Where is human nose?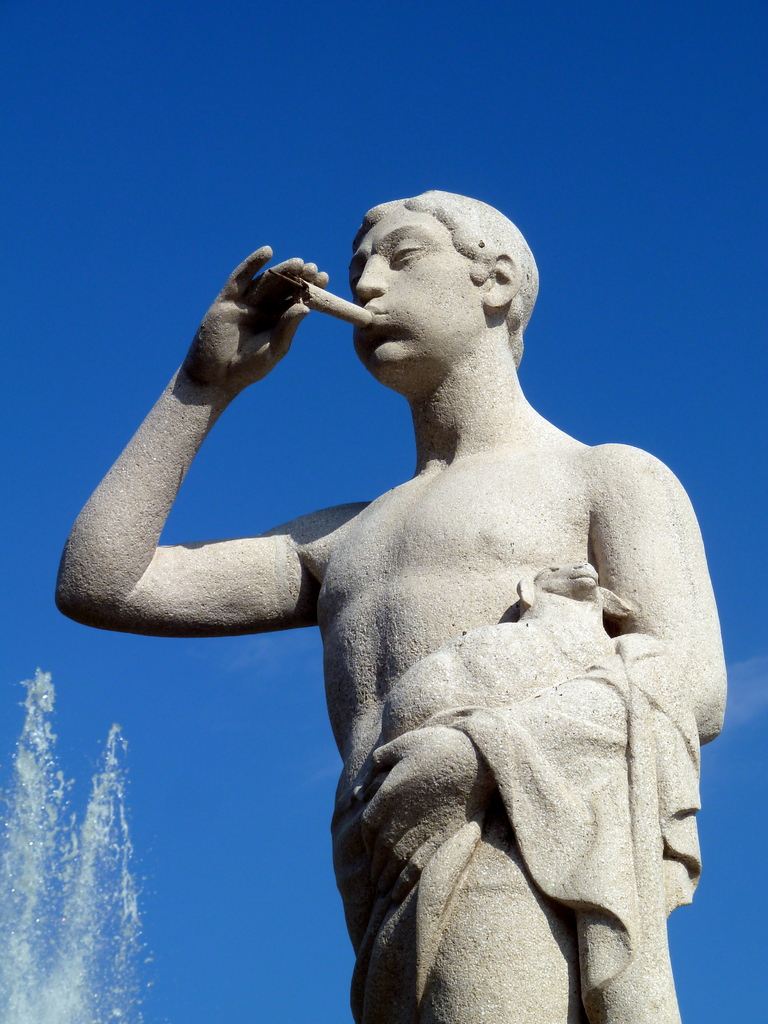
355:252:390:300.
